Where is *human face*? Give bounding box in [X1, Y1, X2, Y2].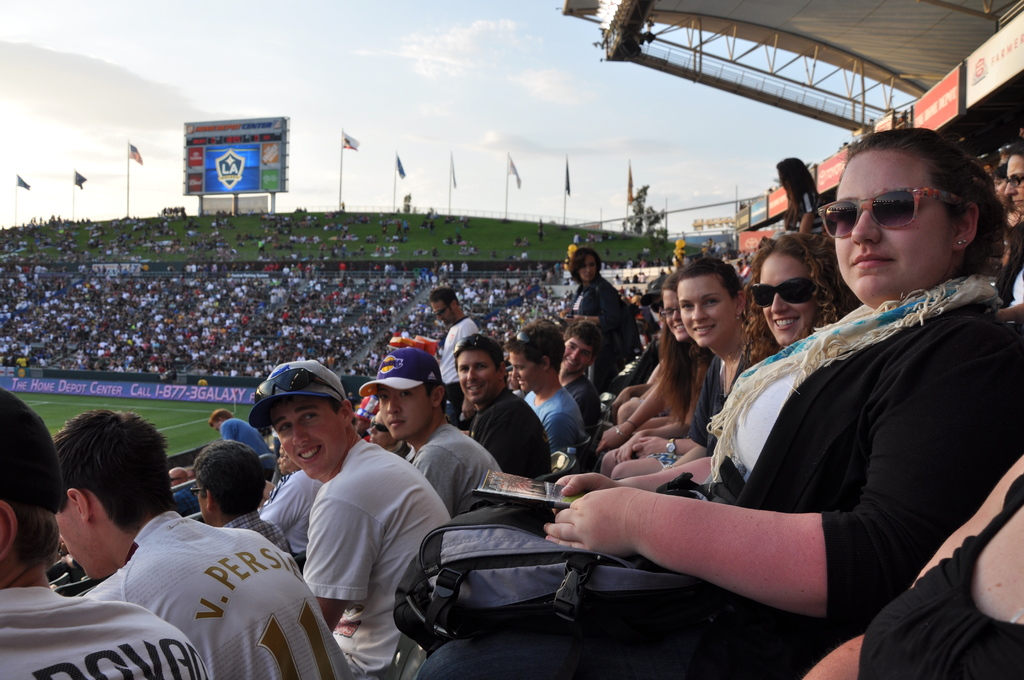
[662, 289, 689, 343].
